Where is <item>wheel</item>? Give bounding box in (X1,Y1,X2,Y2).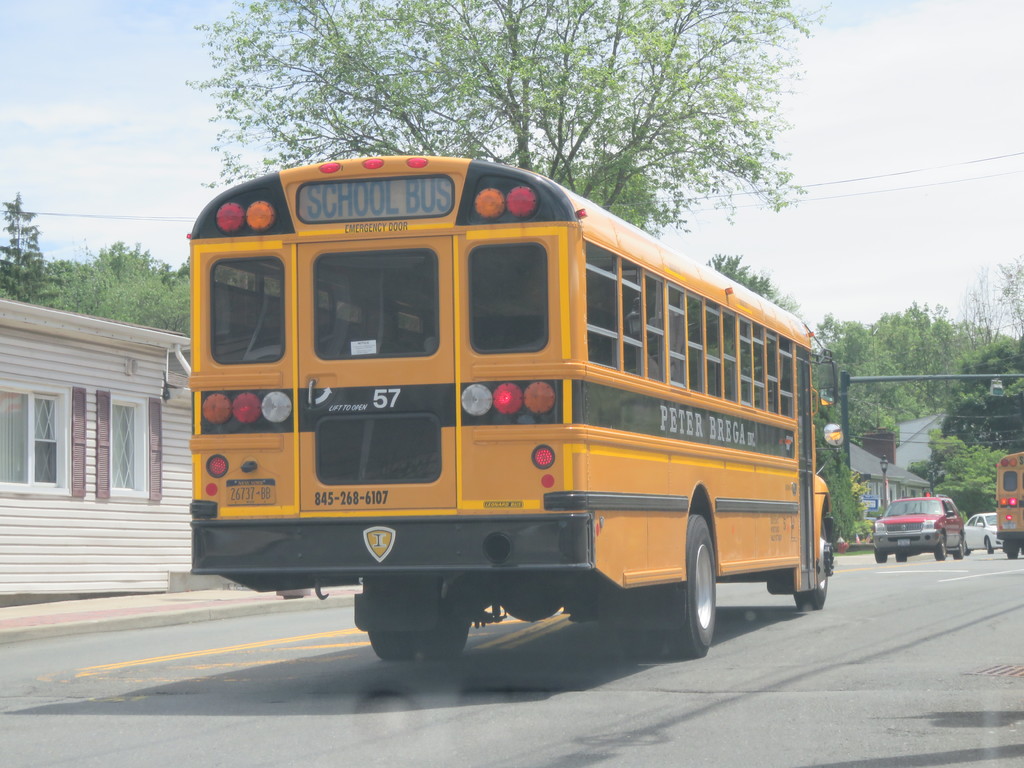
(931,534,947,561).
